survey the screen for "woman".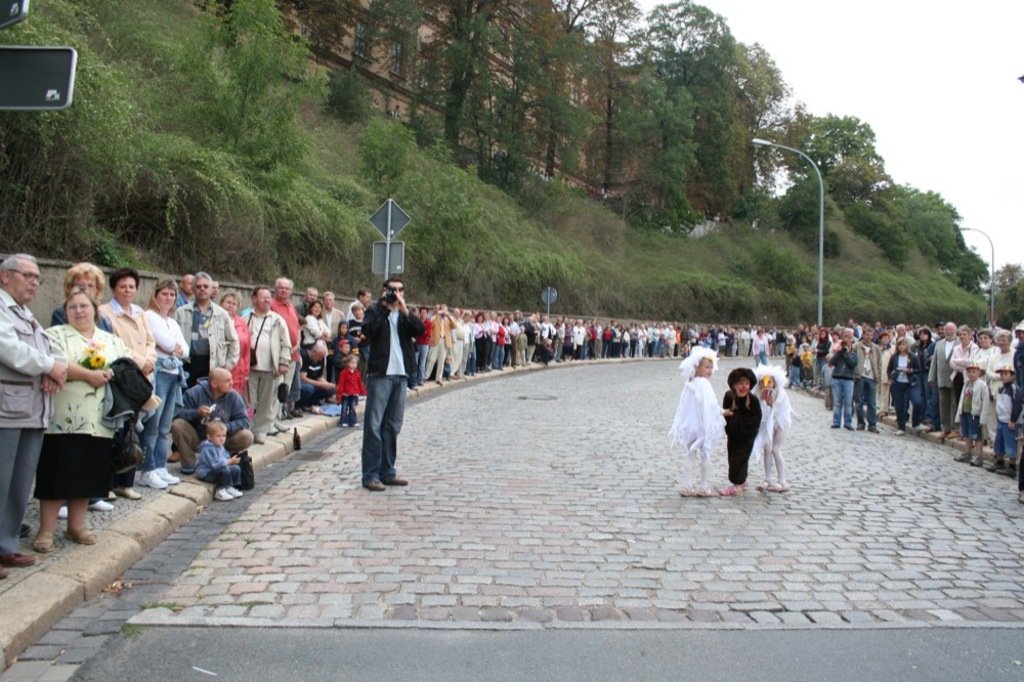
Survey found: box=[302, 304, 328, 360].
